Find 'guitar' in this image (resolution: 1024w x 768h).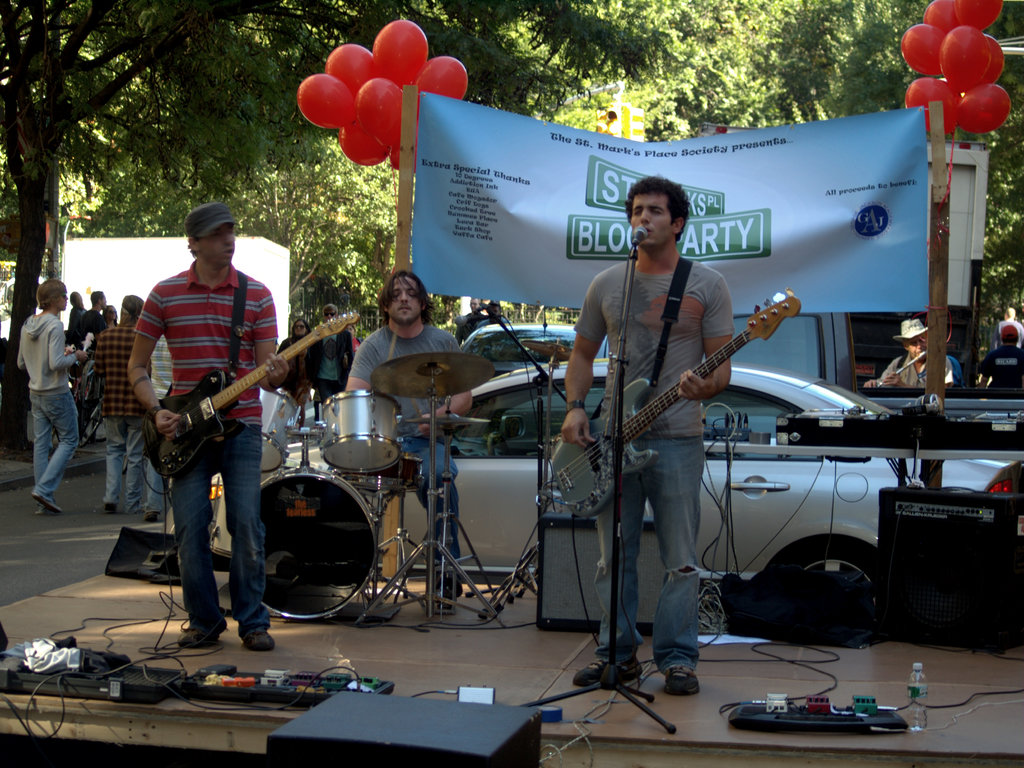
[left=134, top=313, right=358, bottom=482].
